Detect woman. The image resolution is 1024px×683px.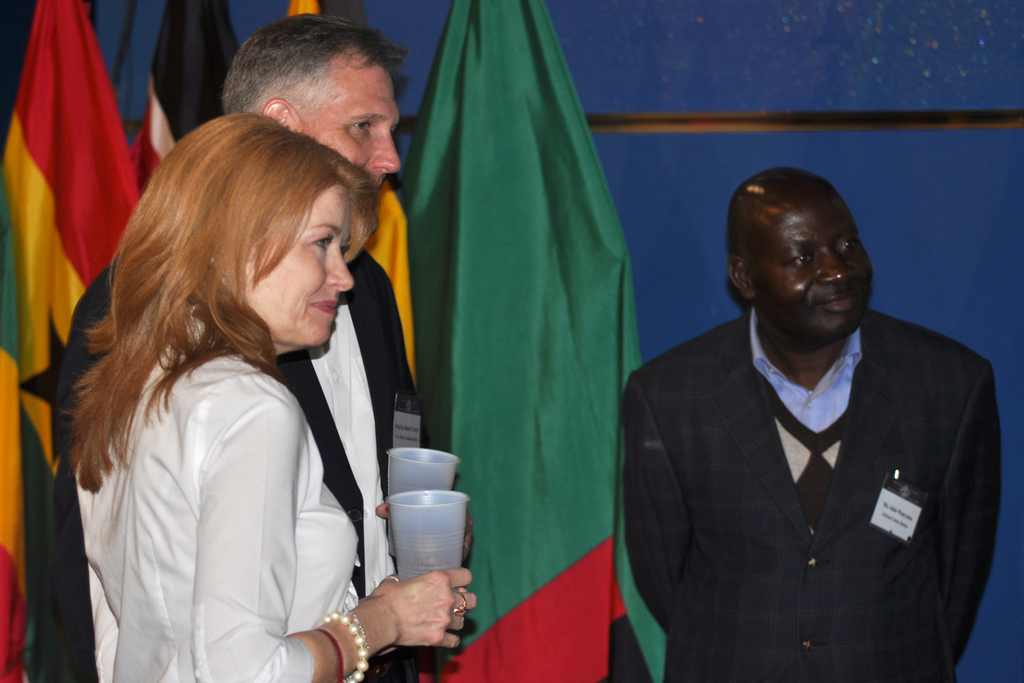
rect(70, 45, 406, 682).
